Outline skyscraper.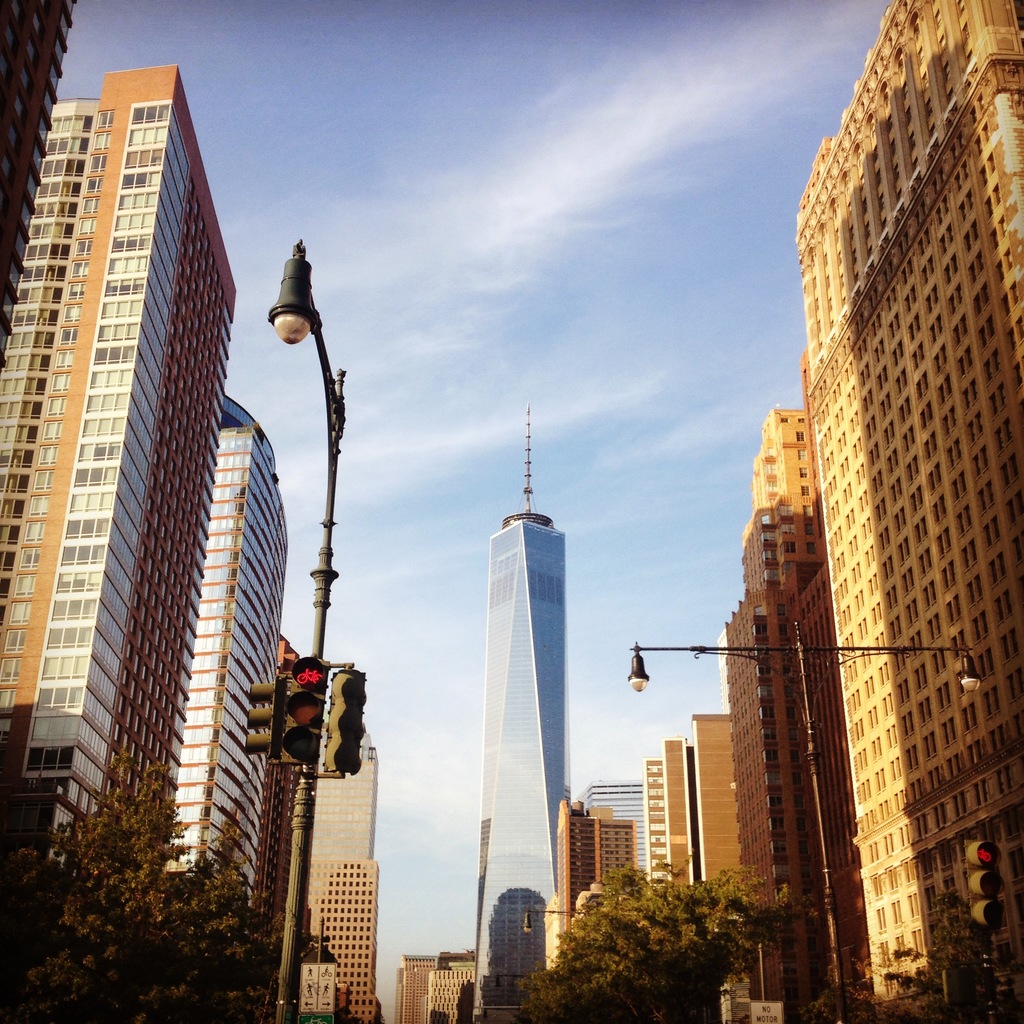
Outline: rect(468, 529, 568, 1023).
